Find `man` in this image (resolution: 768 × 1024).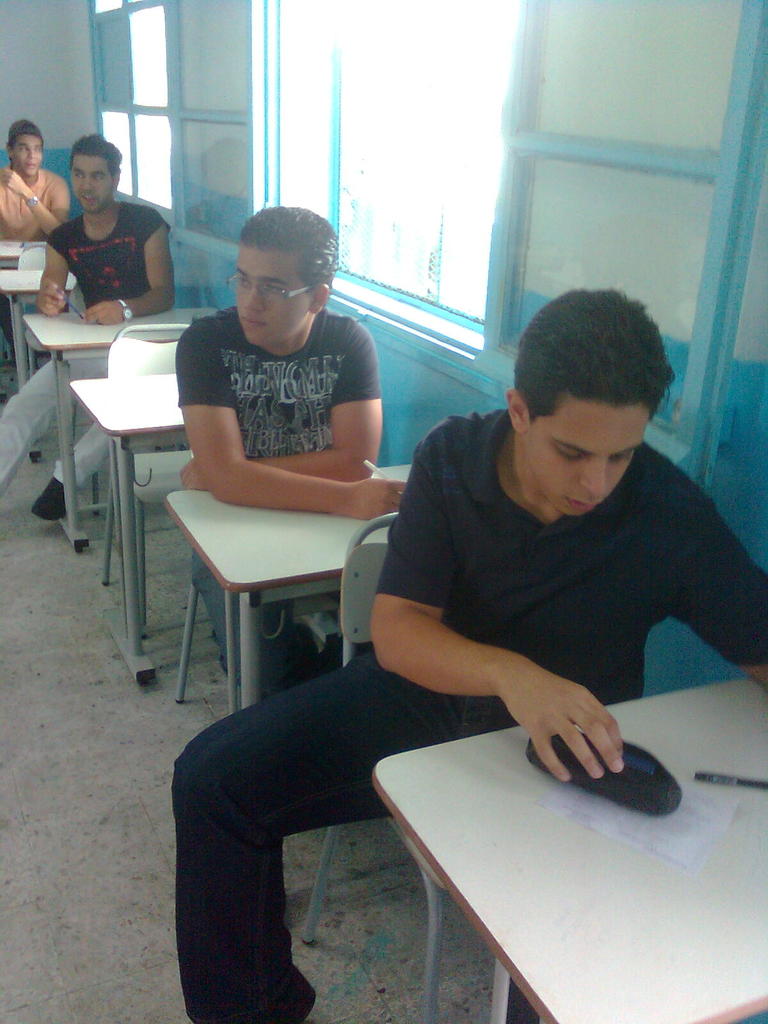
Rect(17, 138, 182, 322).
